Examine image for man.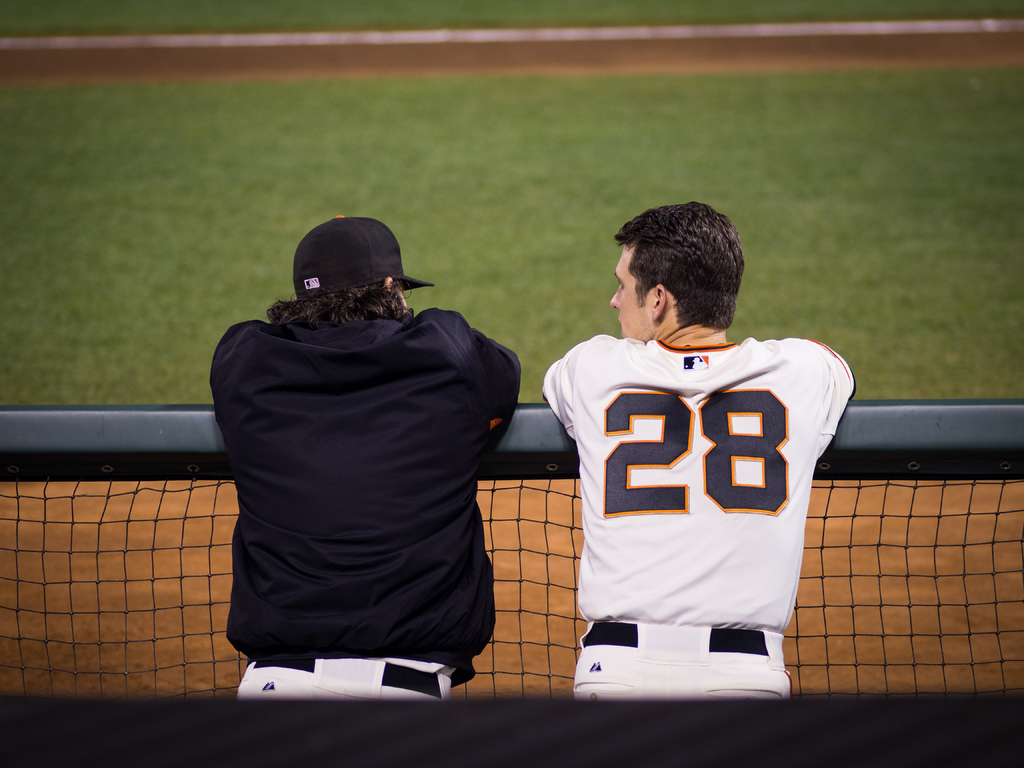
Examination result: [left=548, top=199, right=856, bottom=696].
